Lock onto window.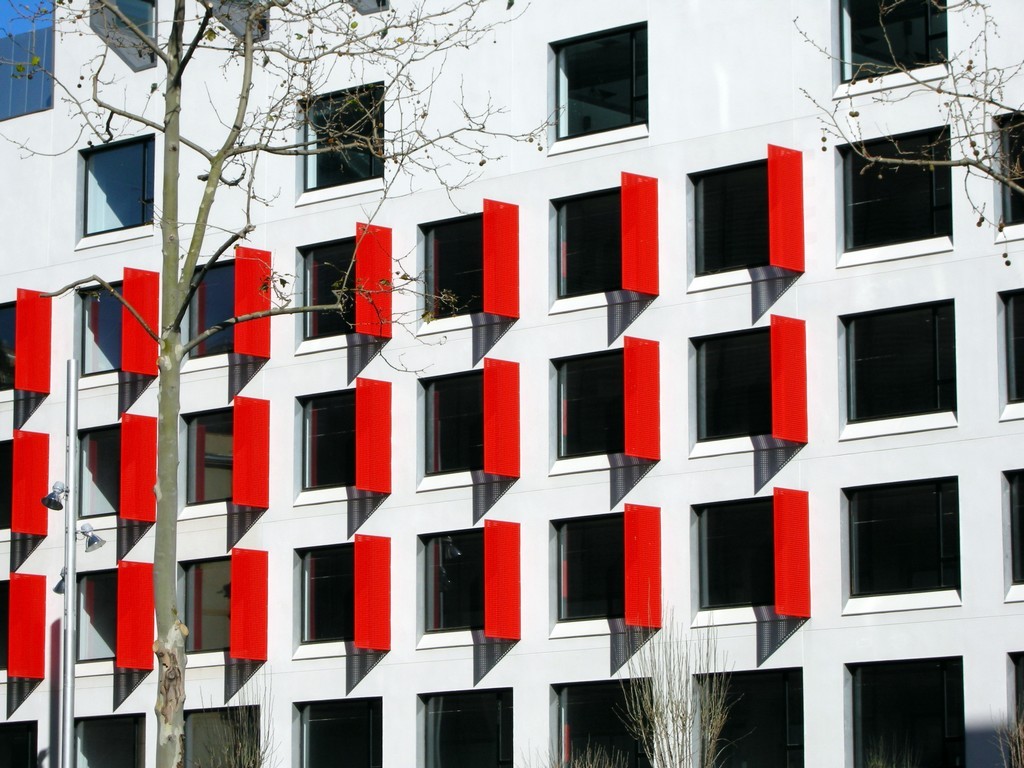
Locked: select_region(690, 169, 769, 278).
